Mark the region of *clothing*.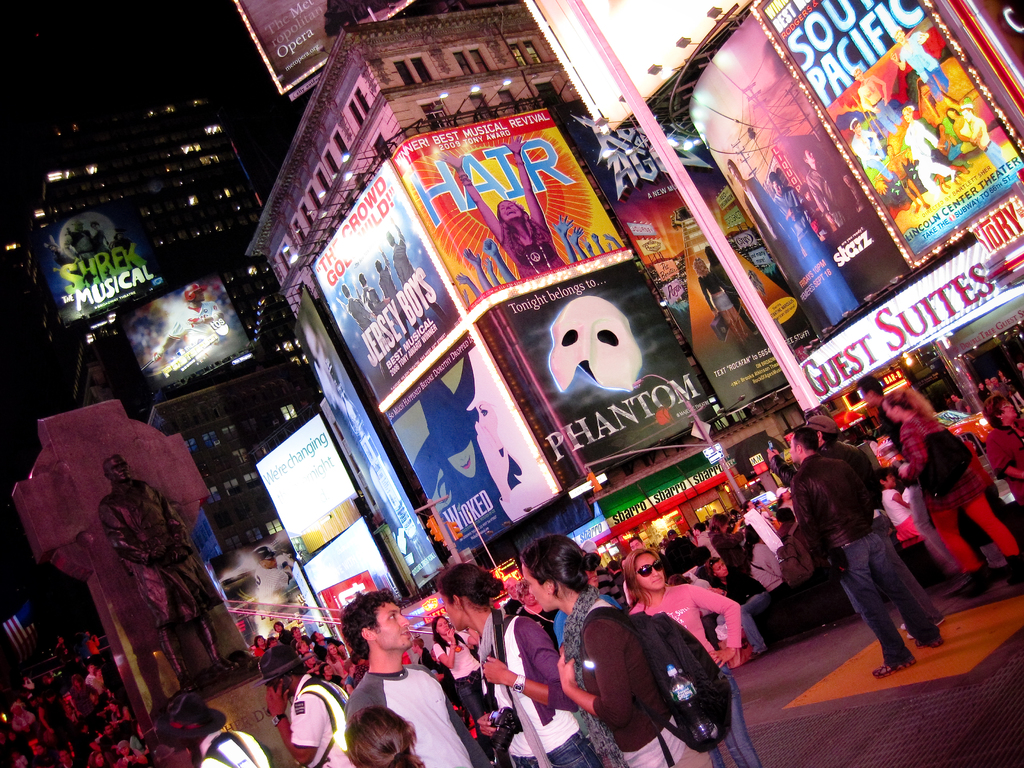
Region: select_region(789, 450, 936, 664).
